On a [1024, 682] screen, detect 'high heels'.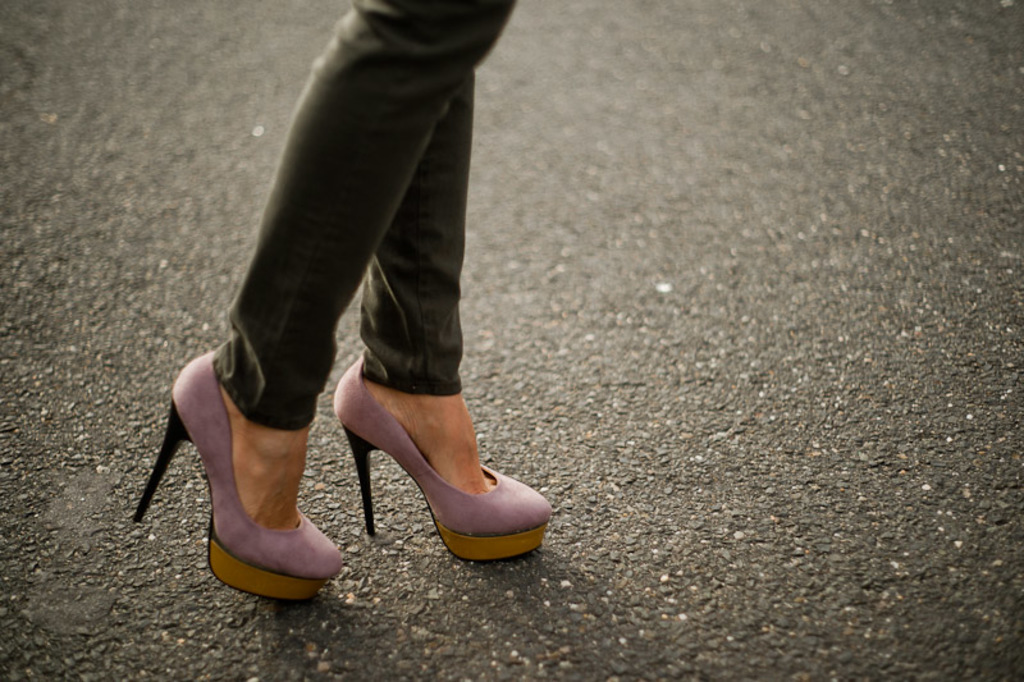
[left=330, top=358, right=556, bottom=554].
